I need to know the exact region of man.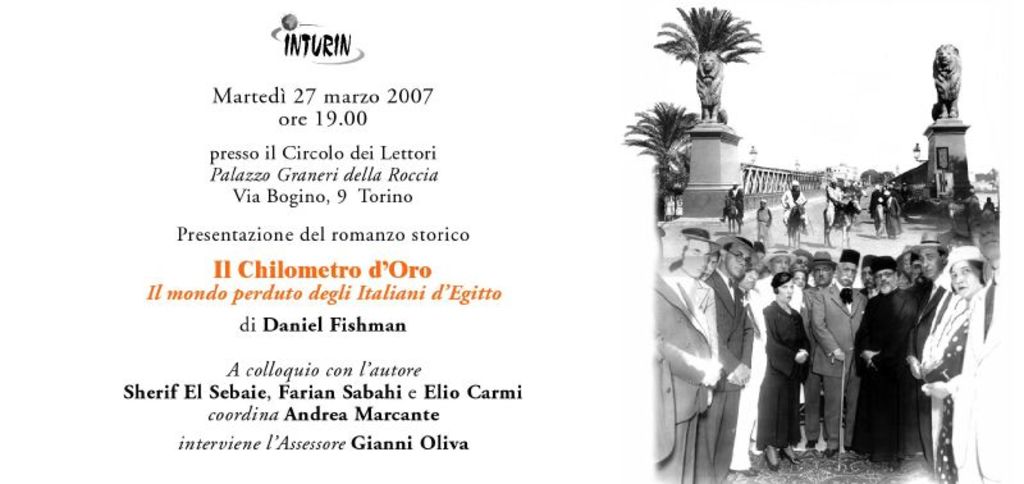
Region: Rect(864, 256, 874, 292).
